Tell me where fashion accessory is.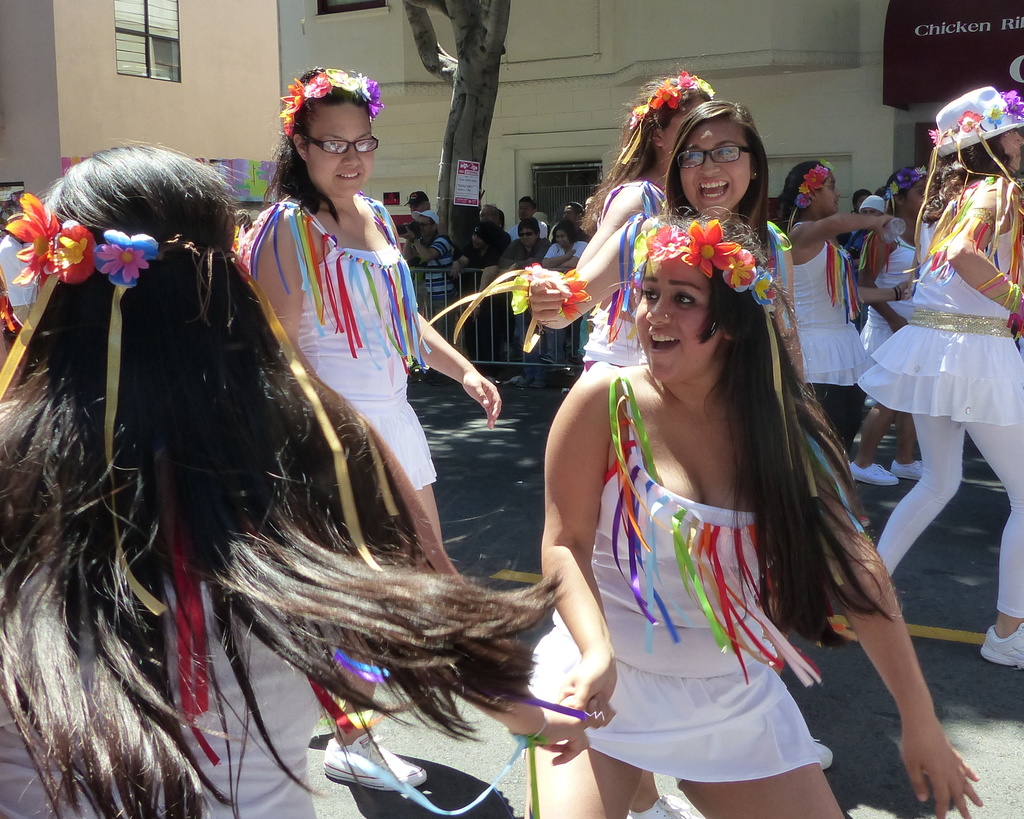
fashion accessory is at 629/219/779/311.
